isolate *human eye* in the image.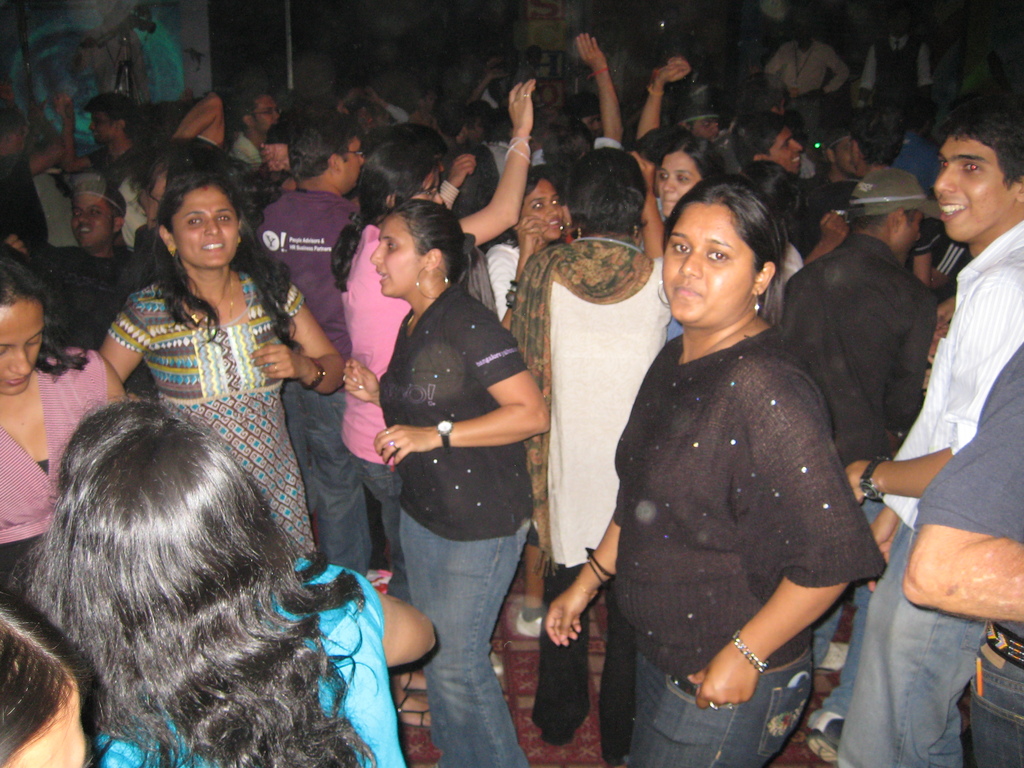
Isolated region: 0:344:10:355.
